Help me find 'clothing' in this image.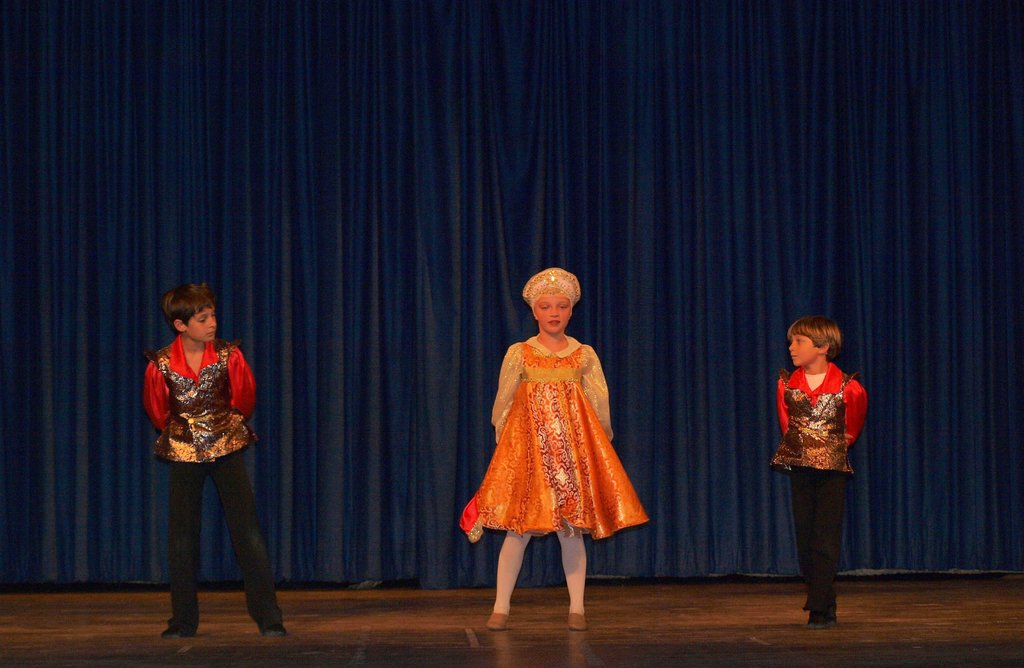
Found it: detection(147, 339, 288, 630).
